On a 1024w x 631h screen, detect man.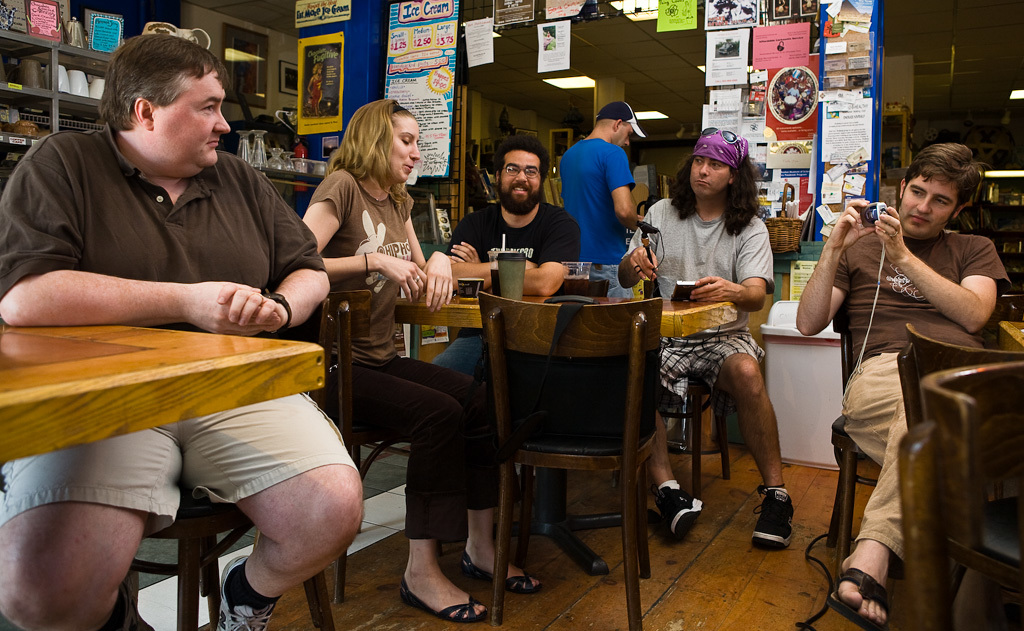
<box>806,143,1001,581</box>.
